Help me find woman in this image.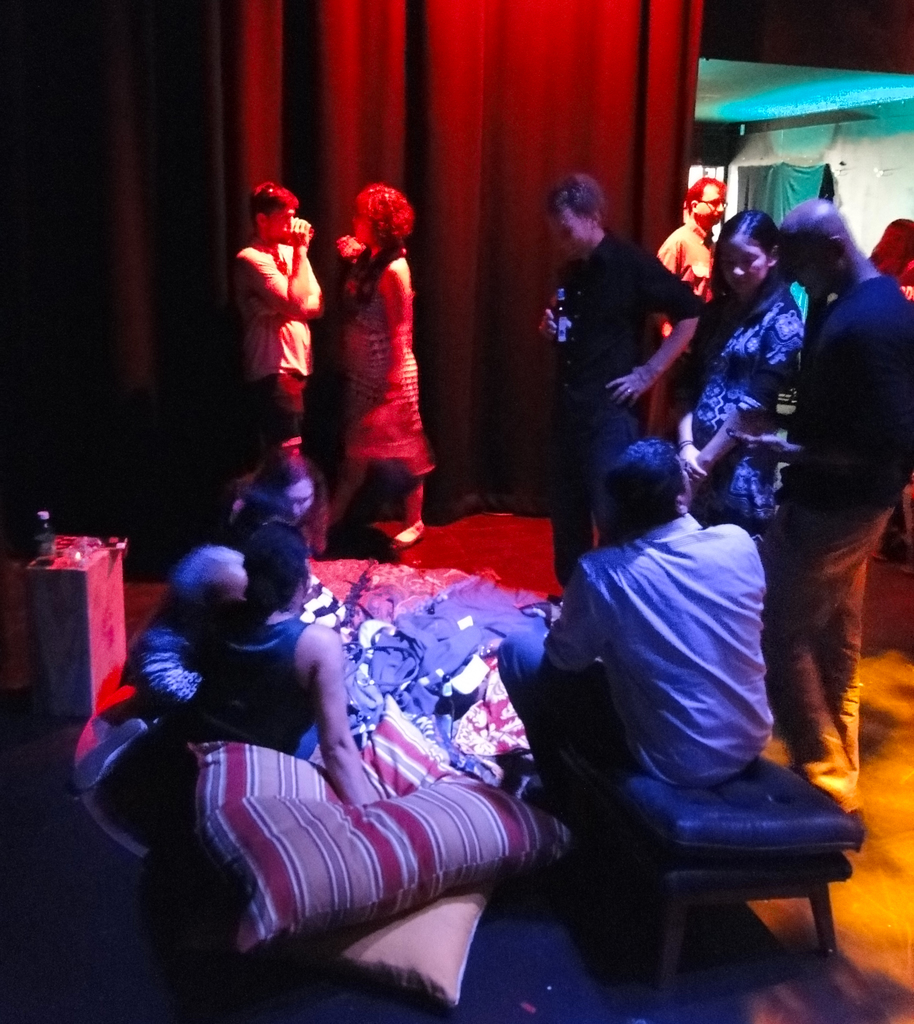
Found it: 326:154:453:525.
